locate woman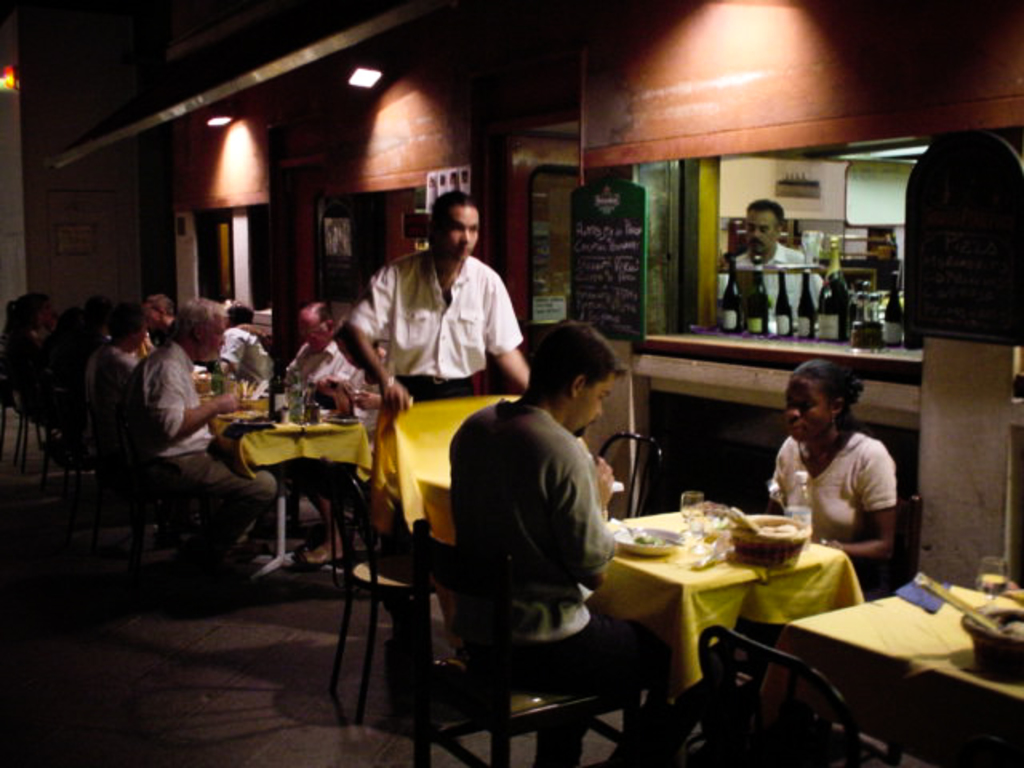
Rect(762, 360, 896, 552)
